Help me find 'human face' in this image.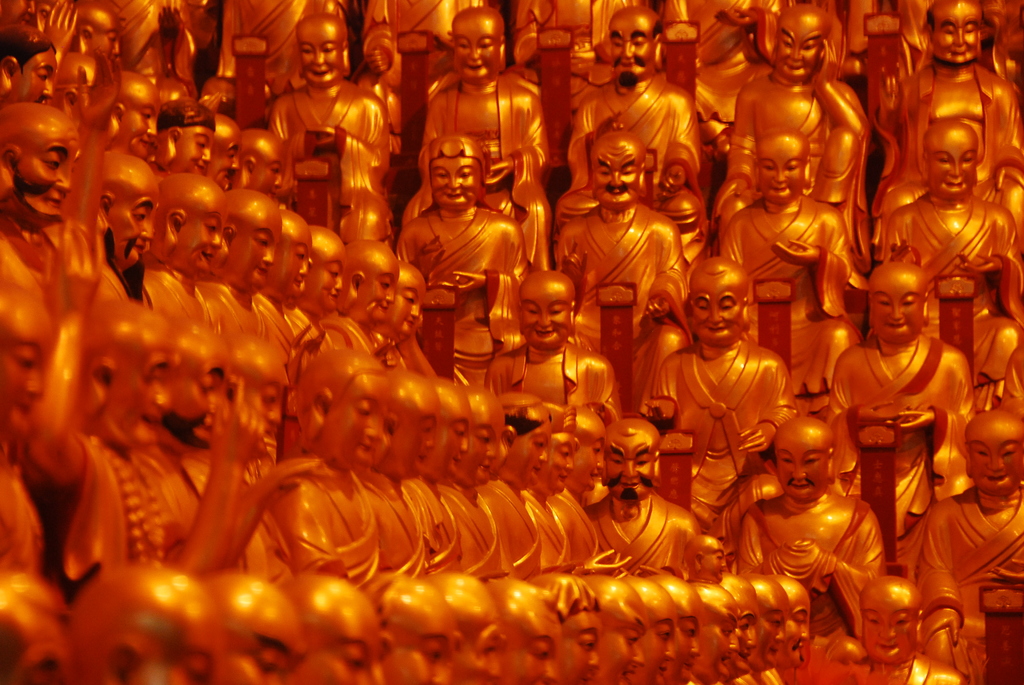
Found it: 778, 12, 824, 84.
